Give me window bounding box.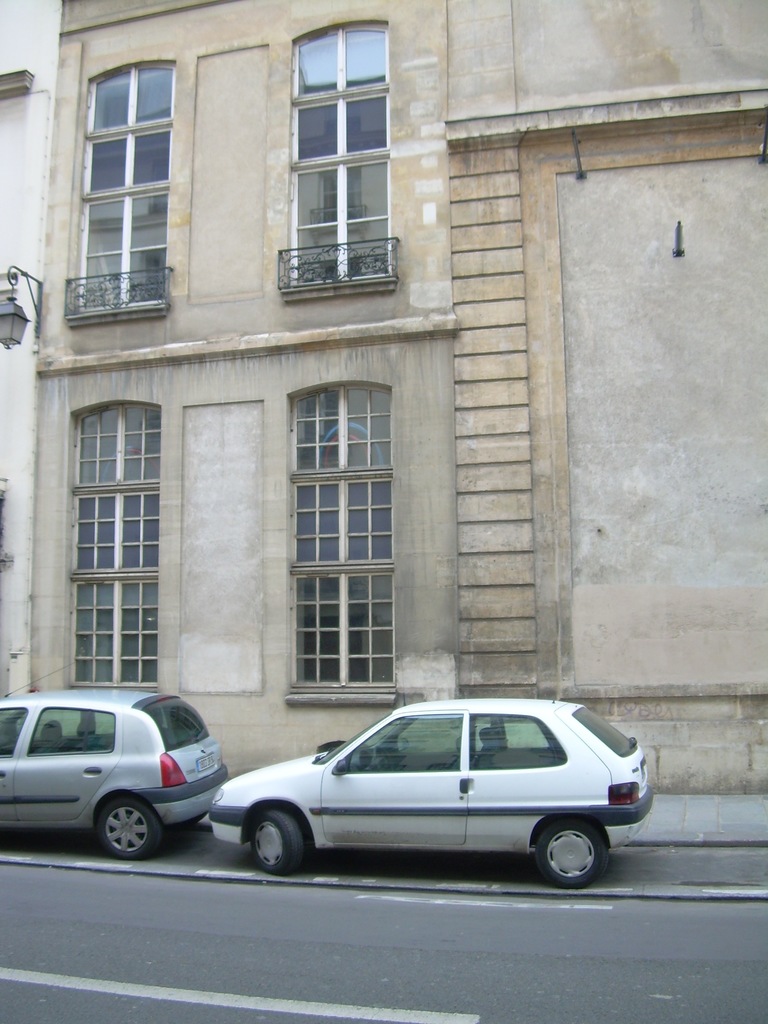
l=278, t=390, r=401, b=693.
